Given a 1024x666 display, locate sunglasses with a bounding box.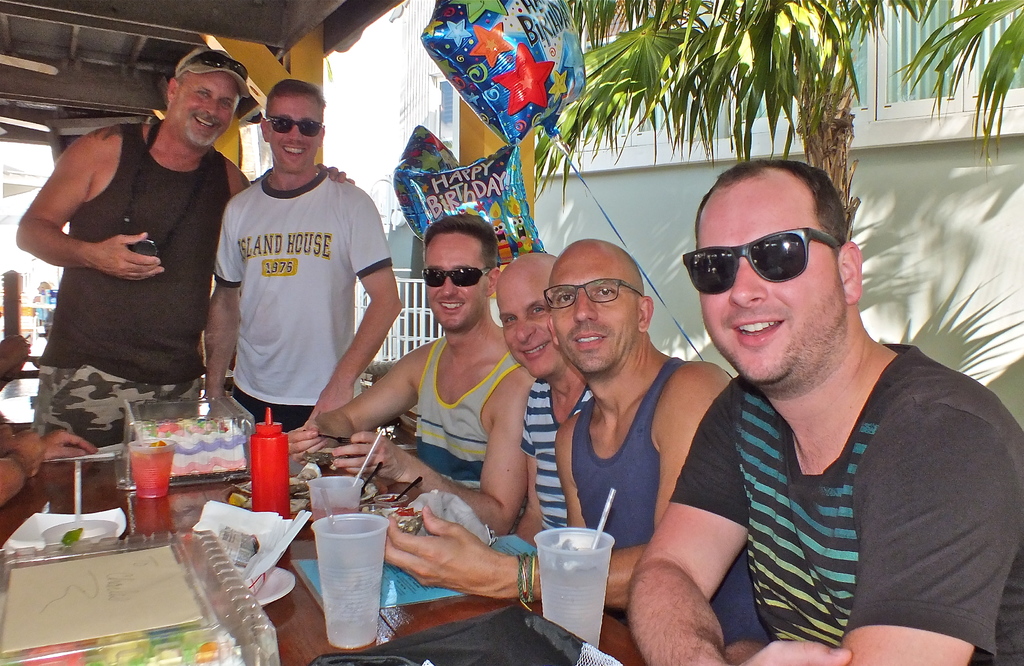
Located: BBox(425, 267, 493, 287).
